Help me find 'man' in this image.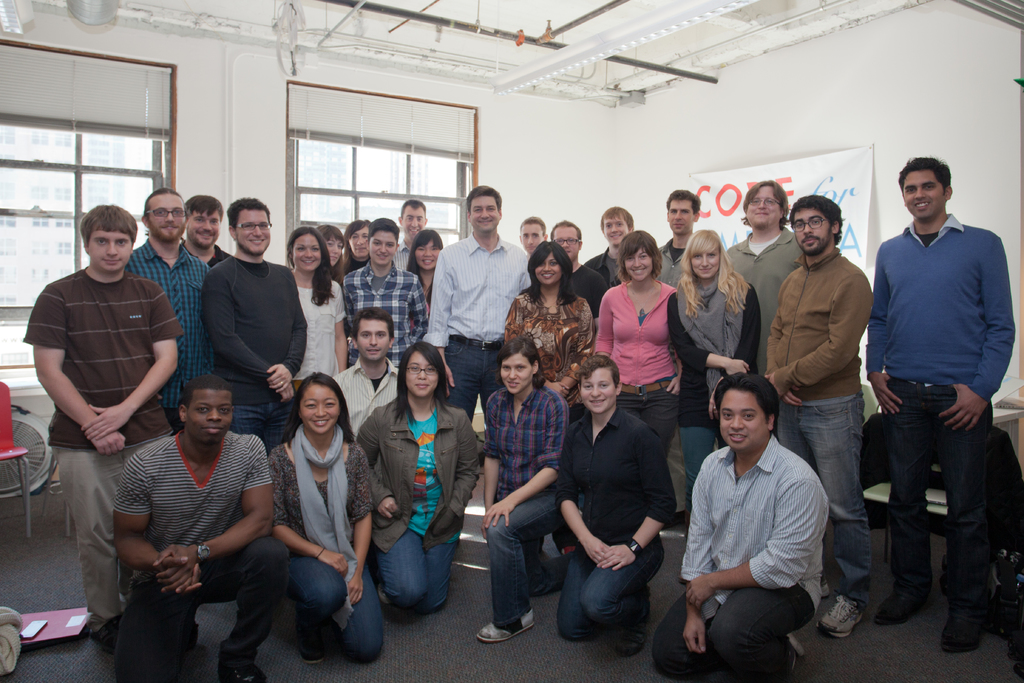
Found it: 113/374/290/682.
